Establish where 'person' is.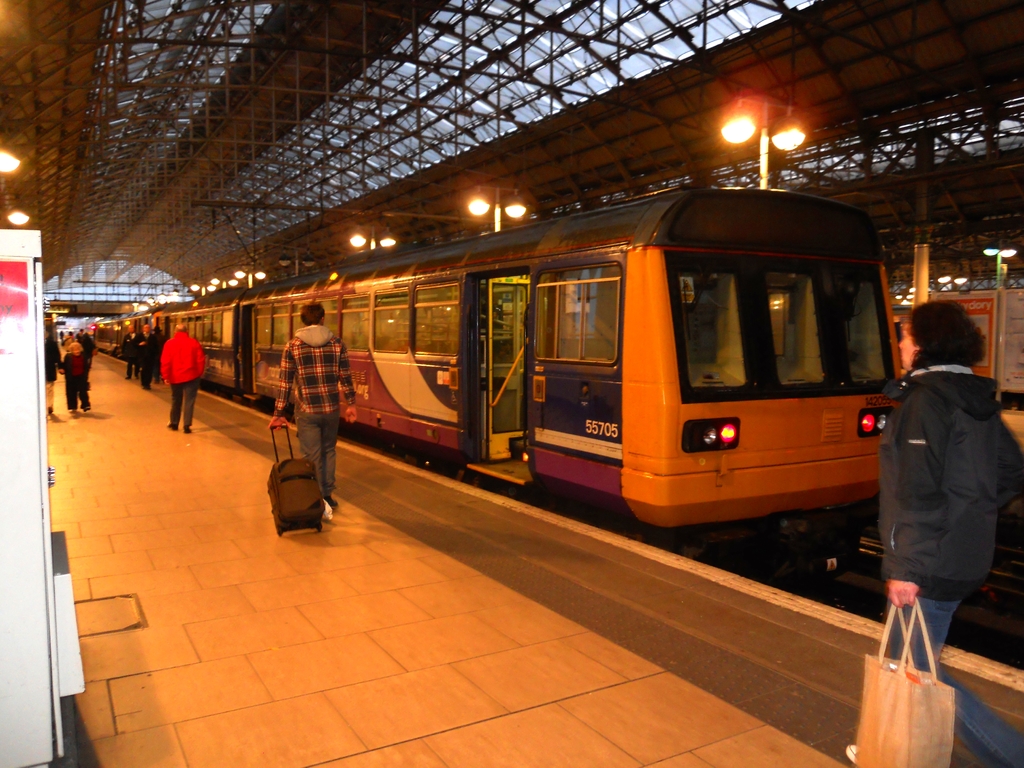
Established at <bbox>74, 328, 92, 339</bbox>.
